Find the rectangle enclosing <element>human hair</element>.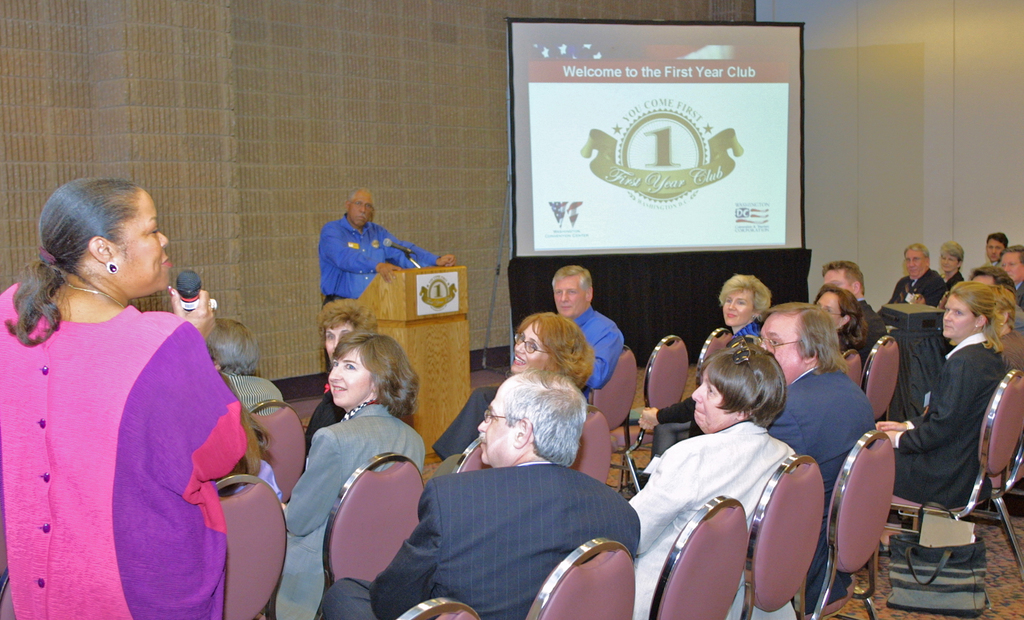
(x1=553, y1=261, x2=596, y2=297).
